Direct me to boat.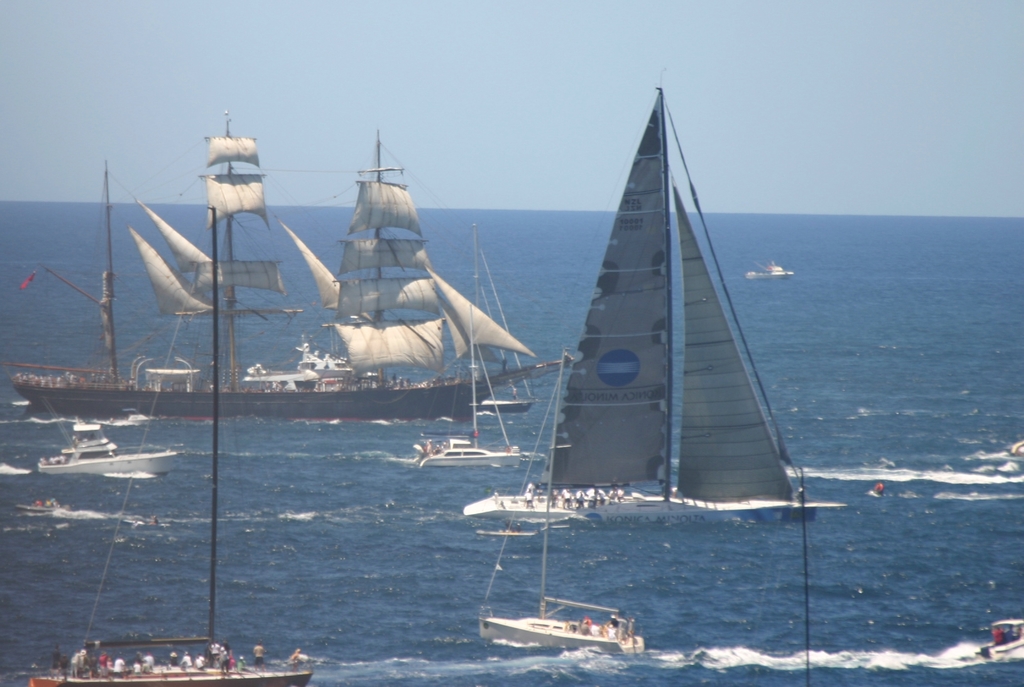
Direction: <box>25,206,311,686</box>.
